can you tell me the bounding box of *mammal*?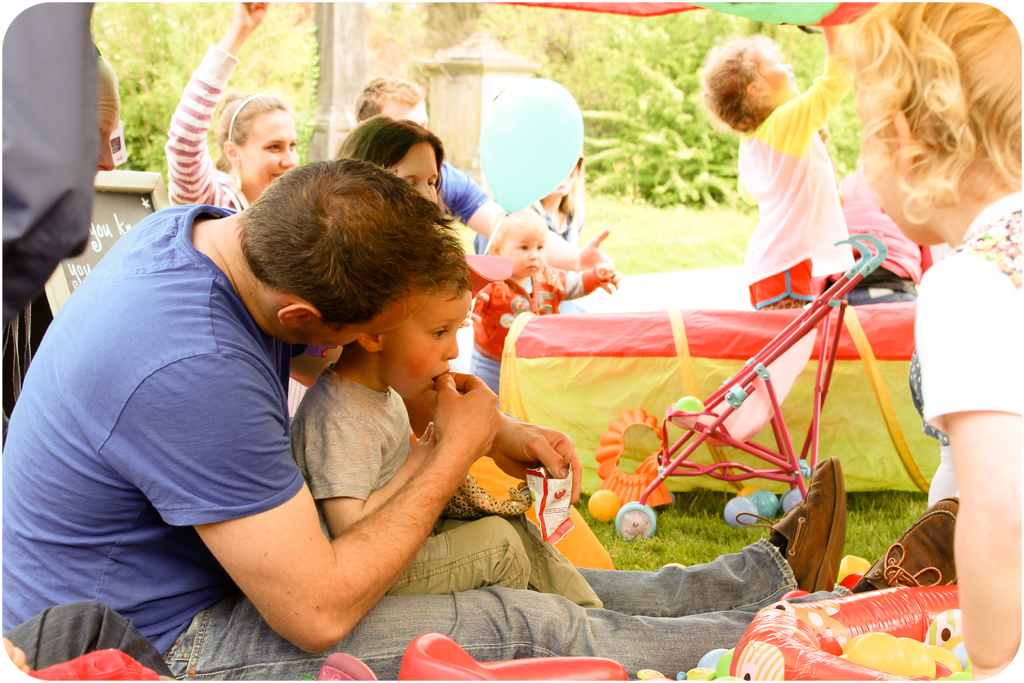
detection(279, 110, 450, 418).
